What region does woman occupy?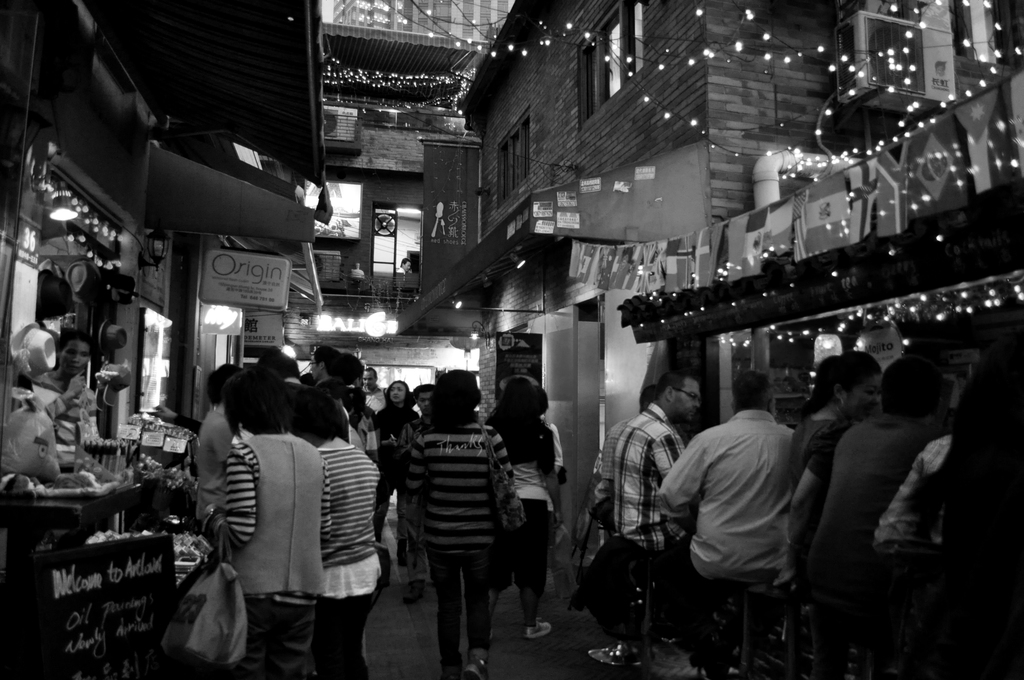
[left=290, top=379, right=381, bottom=679].
